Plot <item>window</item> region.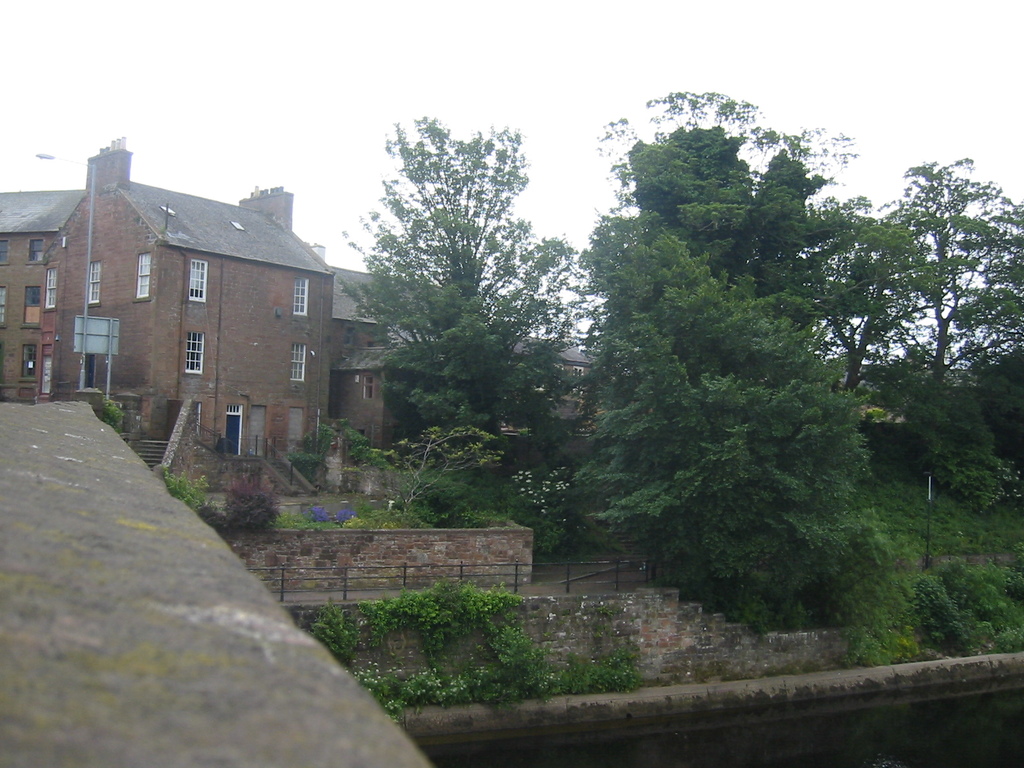
Plotted at bbox=[291, 280, 307, 314].
